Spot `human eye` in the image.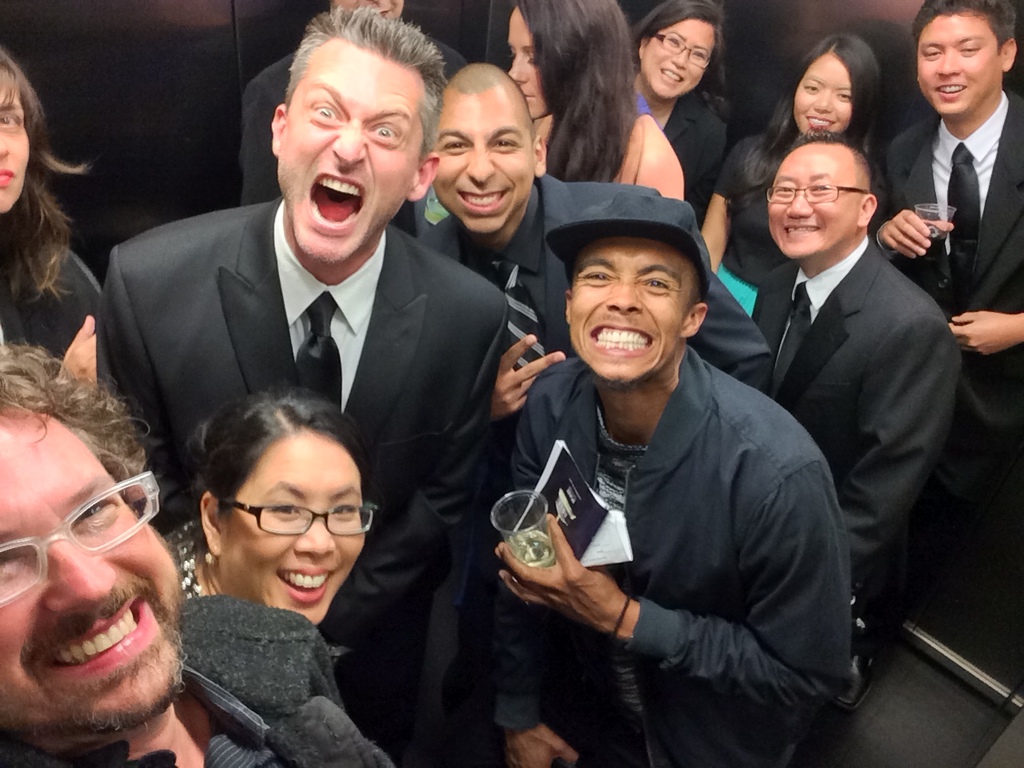
`human eye` found at crop(810, 186, 832, 194).
